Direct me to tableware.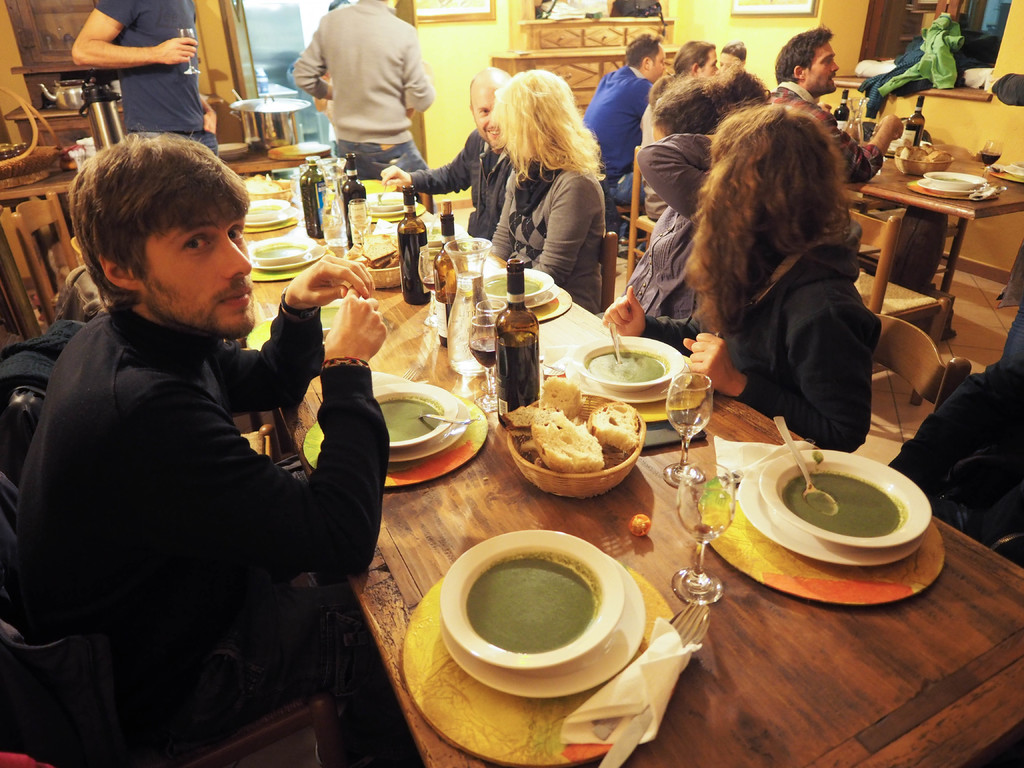
Direction: 428/539/673/702.
